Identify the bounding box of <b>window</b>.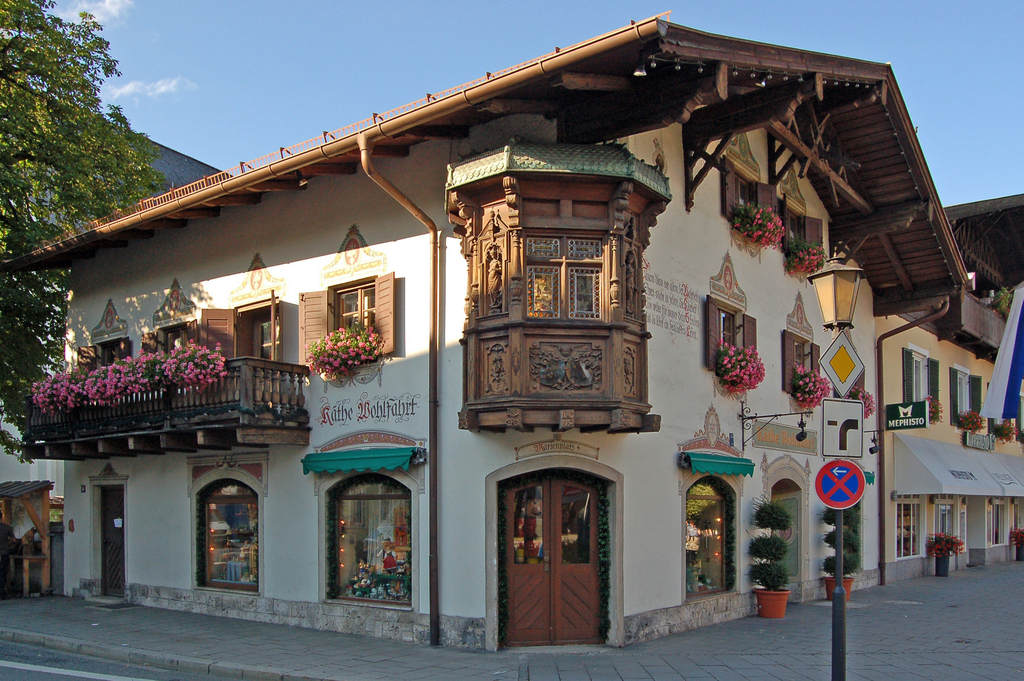
Rect(331, 489, 415, 596).
